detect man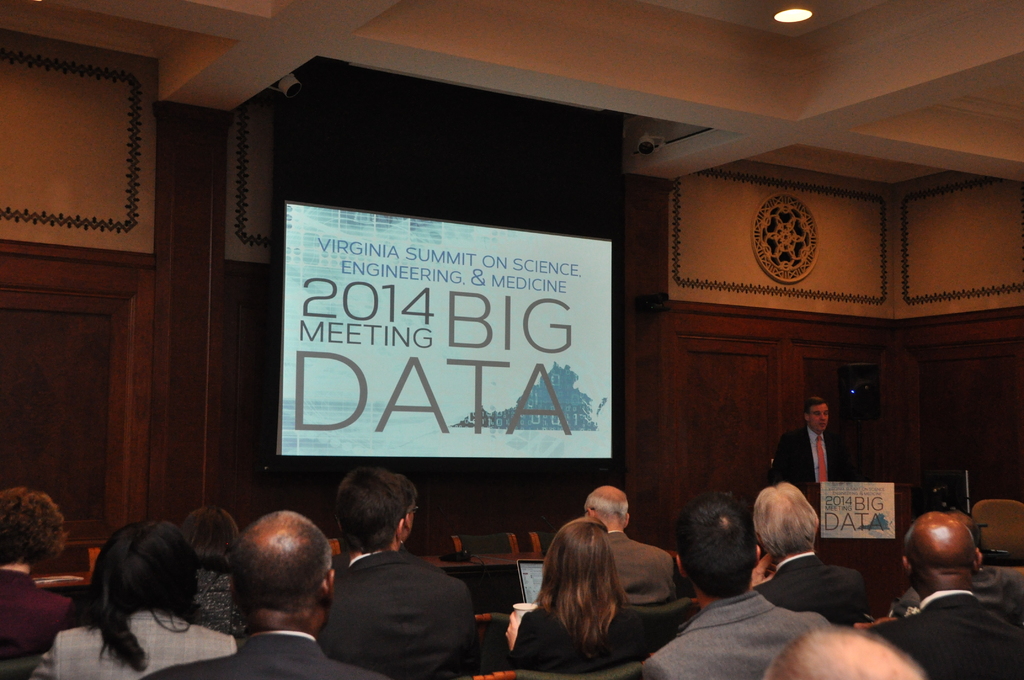
l=636, t=503, r=831, b=679
